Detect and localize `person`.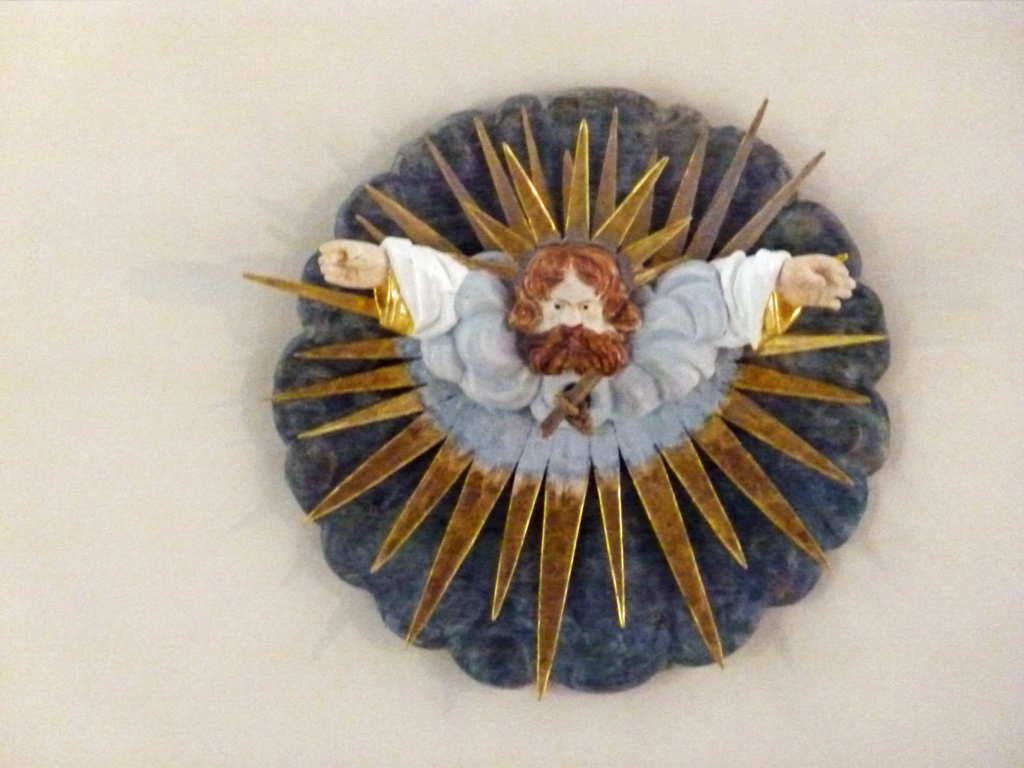
Localized at x1=315 y1=236 x2=856 y2=436.
